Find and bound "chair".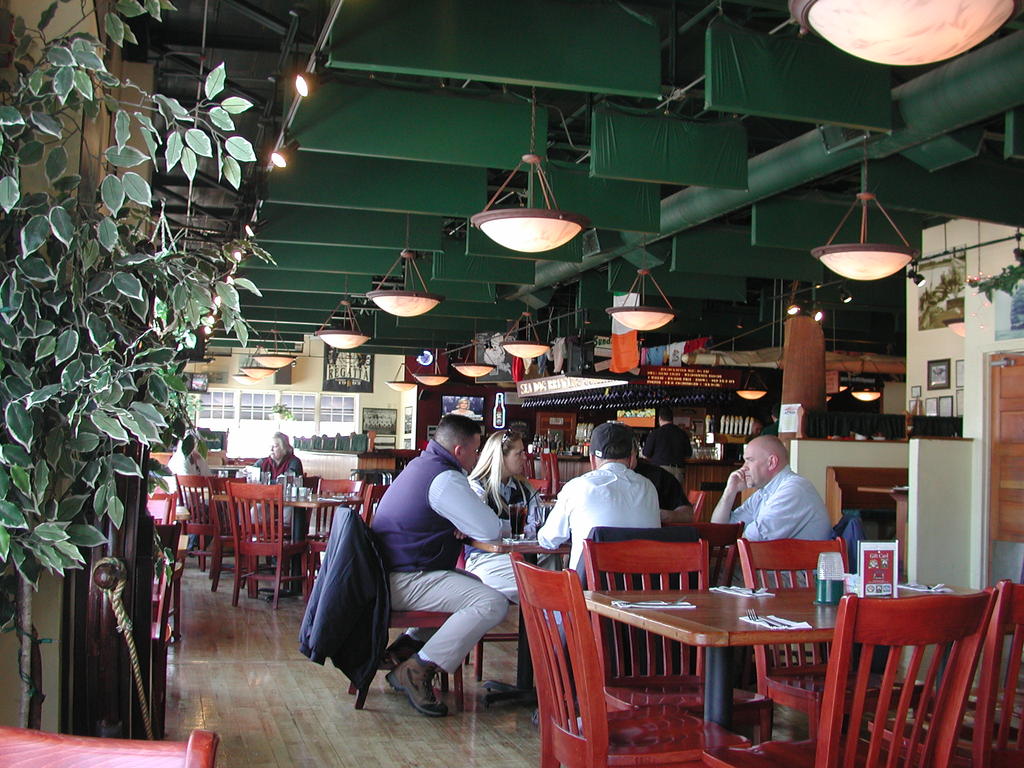
Bound: select_region(586, 538, 774, 741).
